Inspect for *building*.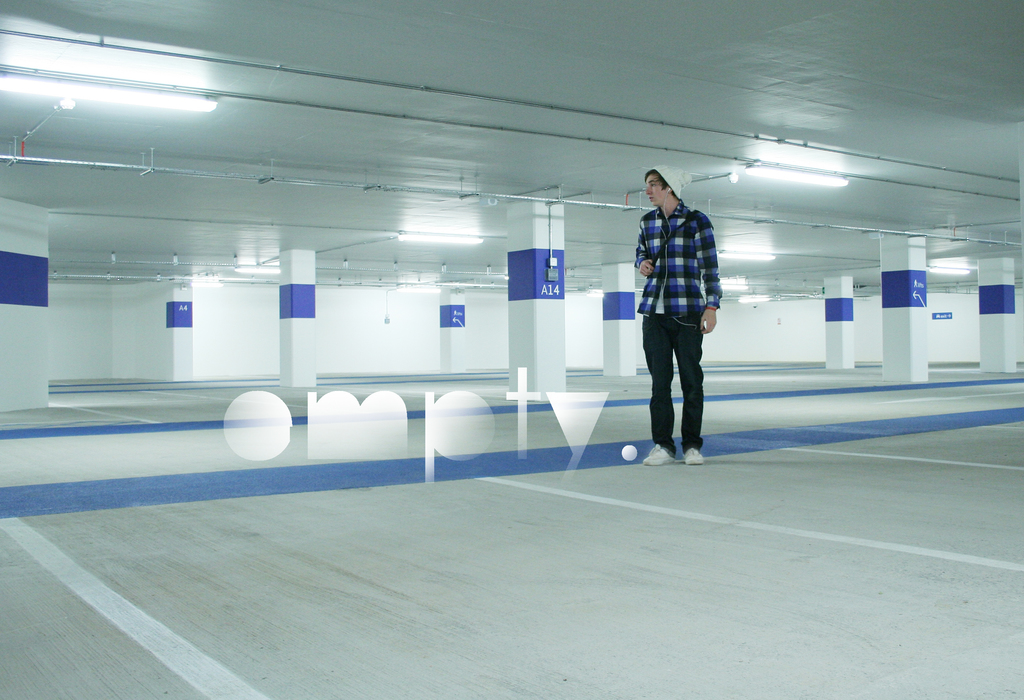
Inspection: Rect(0, 0, 1023, 699).
